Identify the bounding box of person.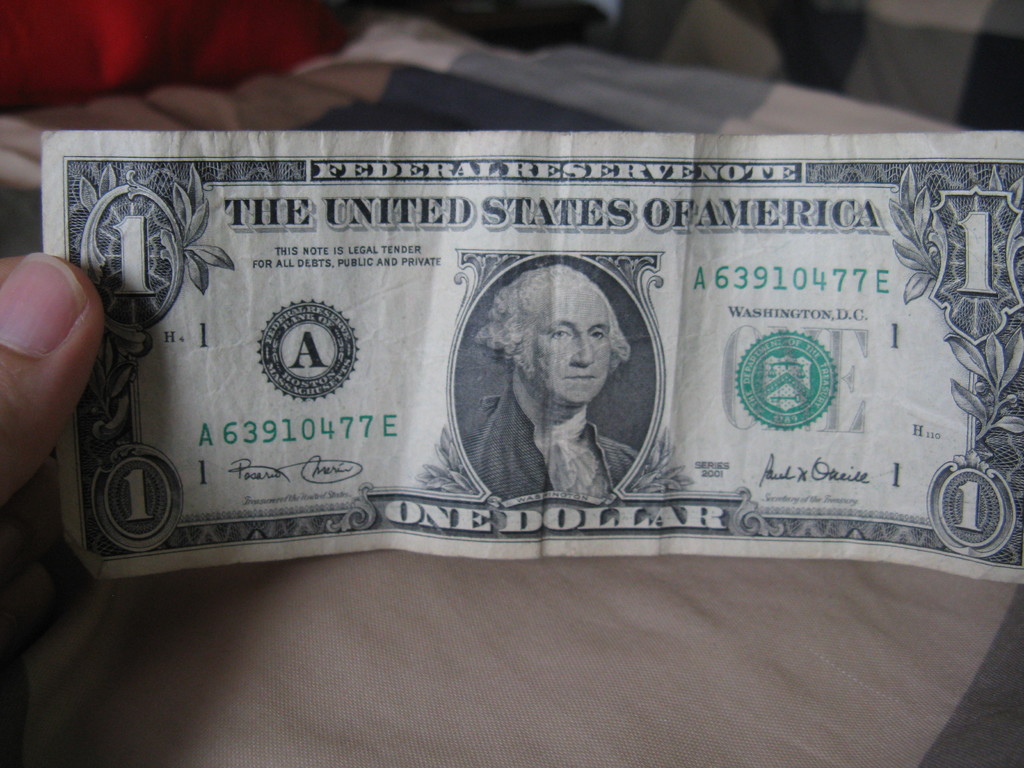
(493,263,655,496).
